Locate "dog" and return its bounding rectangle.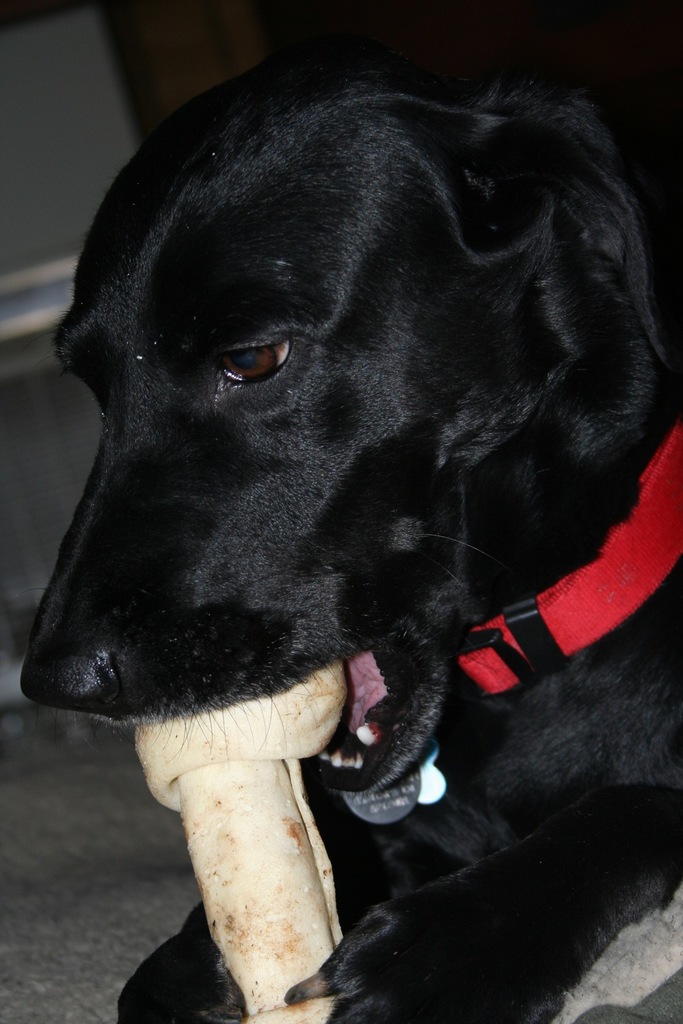
3:55:682:1023.
